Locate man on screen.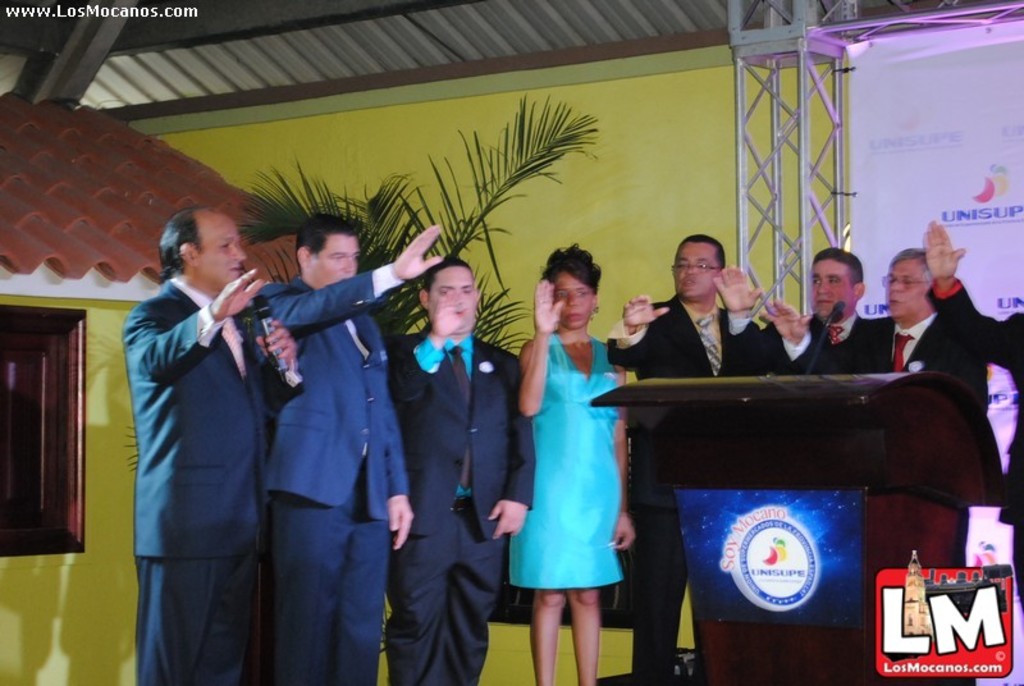
On screen at left=763, top=252, right=905, bottom=389.
